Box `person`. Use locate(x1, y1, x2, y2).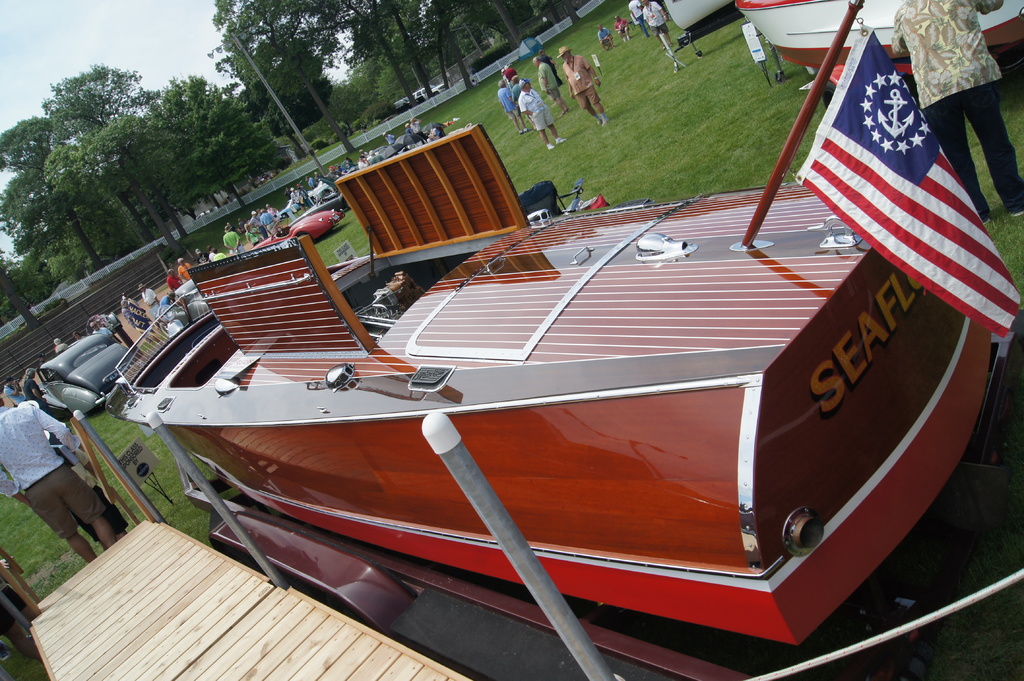
locate(627, 0, 649, 33).
